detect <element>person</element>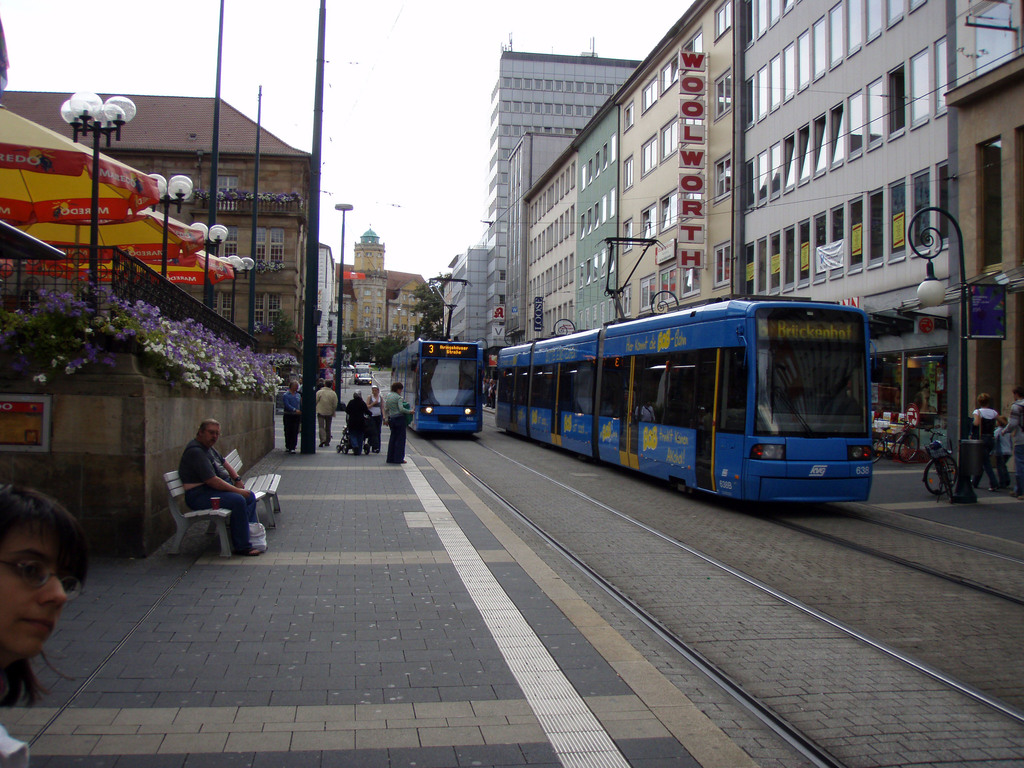
{"x1": 179, "y1": 419, "x2": 254, "y2": 554}
